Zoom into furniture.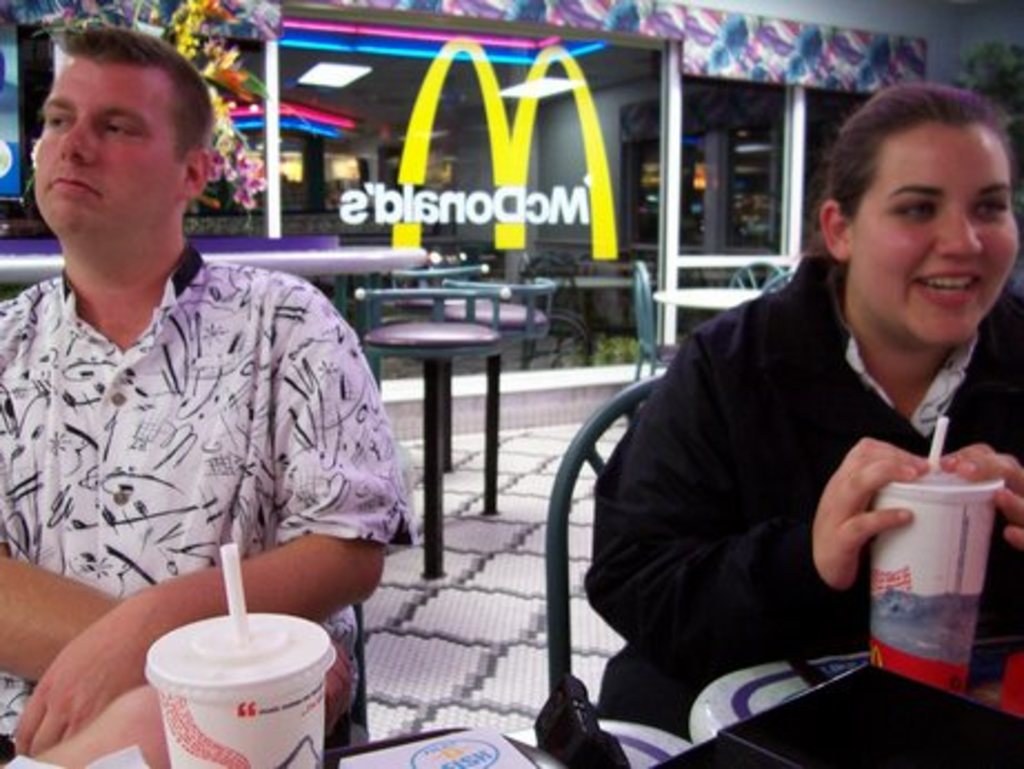
Zoom target: Rect(367, 320, 506, 578).
